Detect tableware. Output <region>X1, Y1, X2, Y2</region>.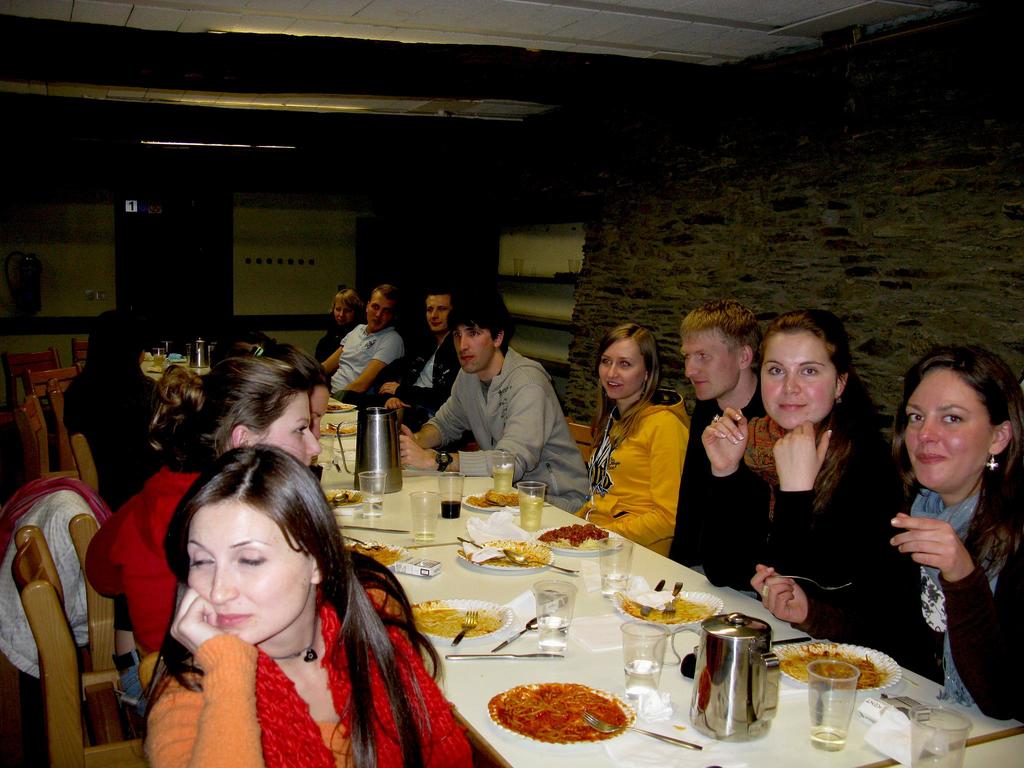
<region>342, 534, 381, 550</region>.
